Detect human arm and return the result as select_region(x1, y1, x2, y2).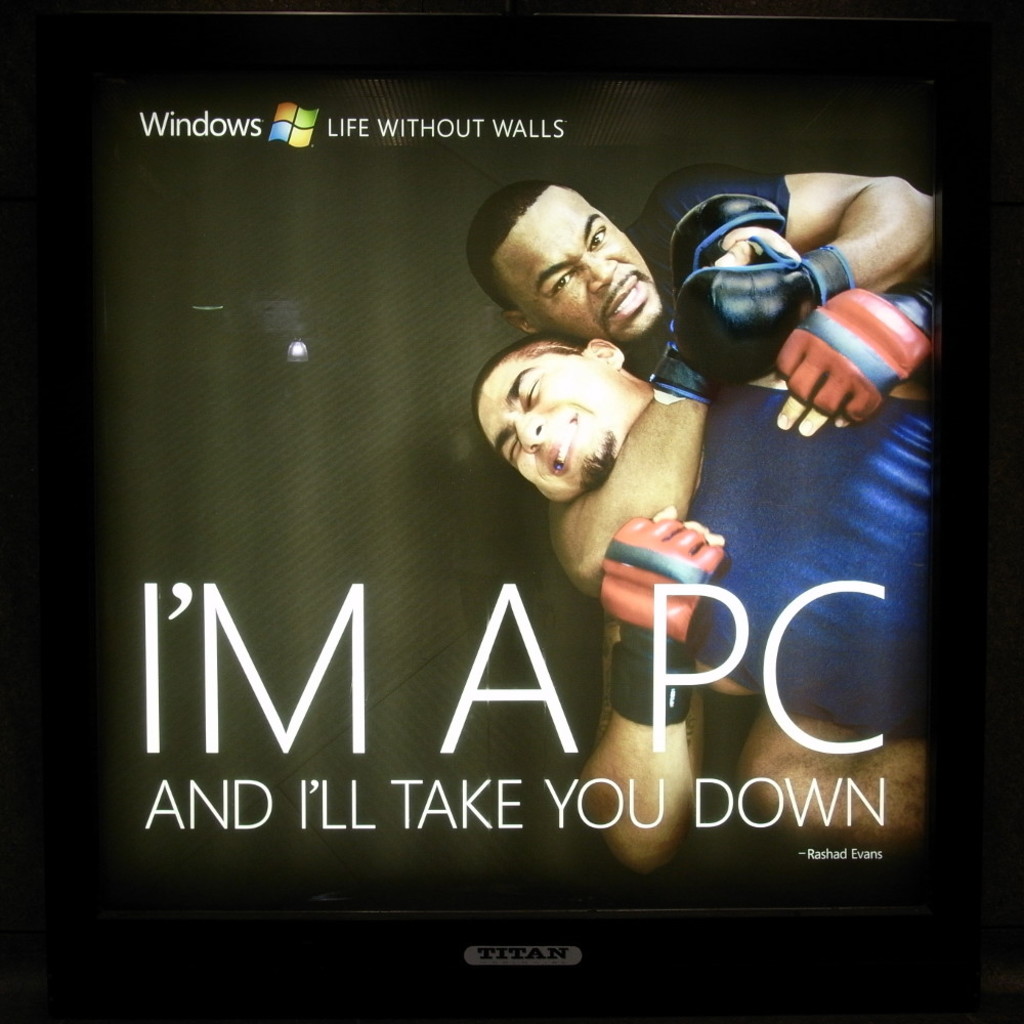
select_region(678, 141, 773, 379).
